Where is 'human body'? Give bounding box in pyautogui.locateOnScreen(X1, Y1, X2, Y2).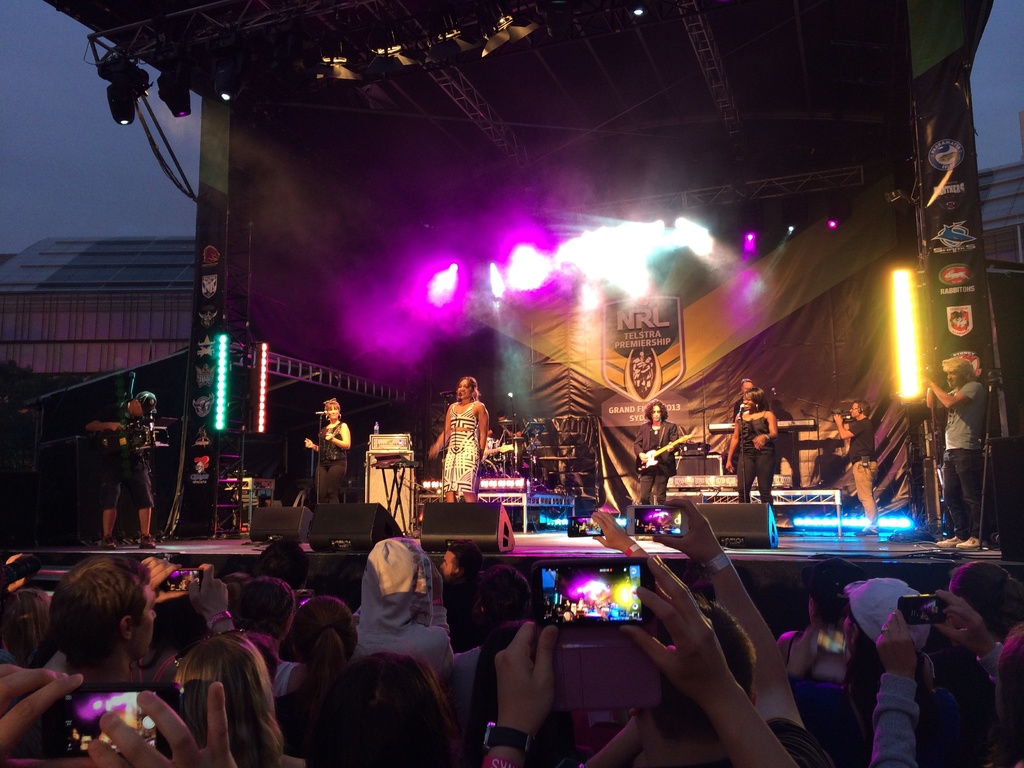
pyautogui.locateOnScreen(83, 401, 159, 550).
